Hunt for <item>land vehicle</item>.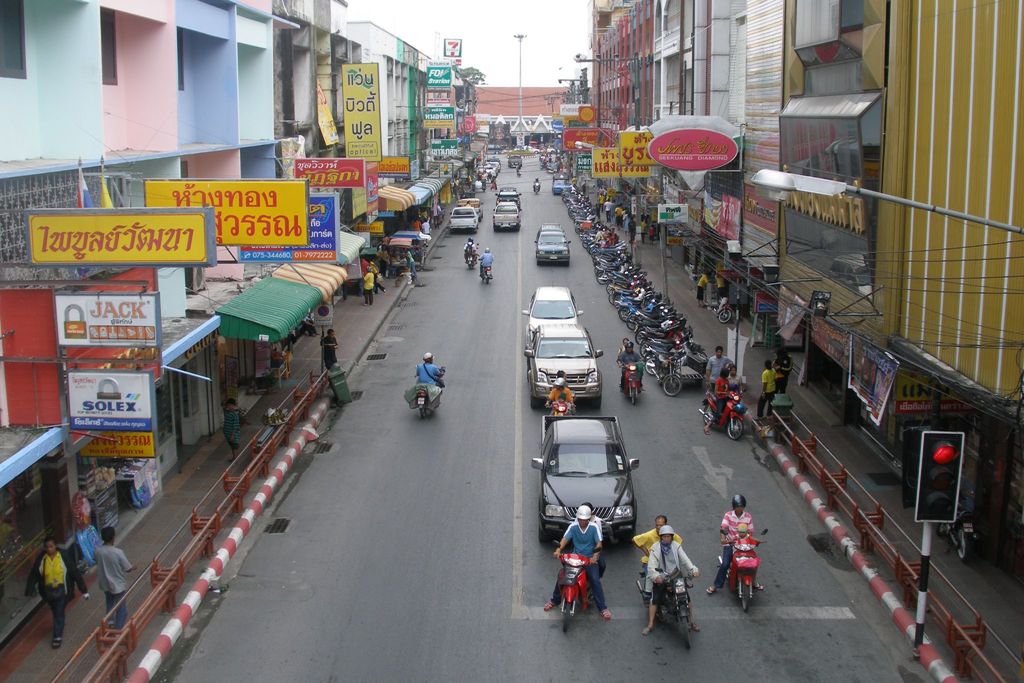
Hunted down at detection(536, 423, 656, 564).
